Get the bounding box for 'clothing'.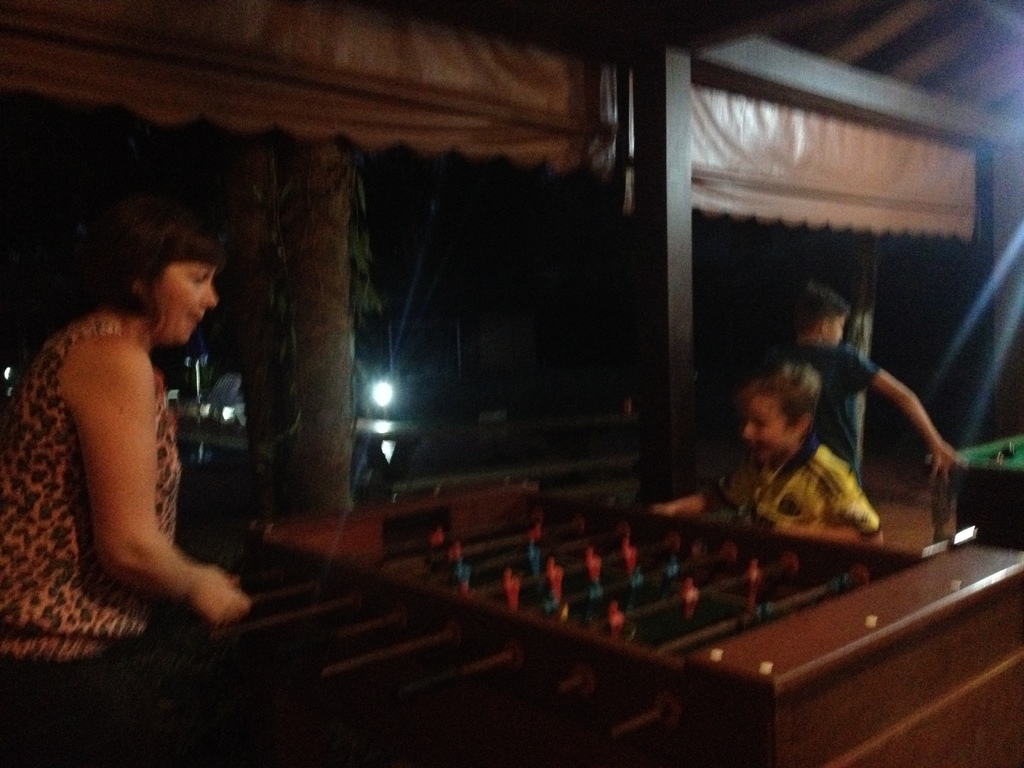
[726, 454, 881, 532].
